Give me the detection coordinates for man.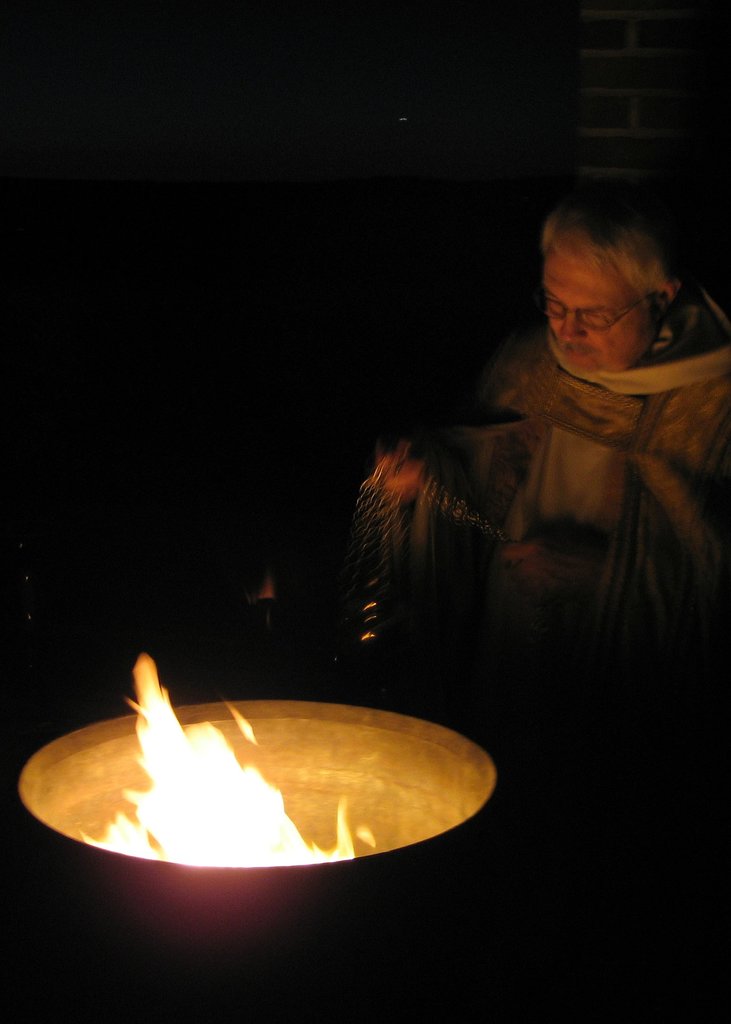
<bbox>358, 173, 730, 1023</bbox>.
